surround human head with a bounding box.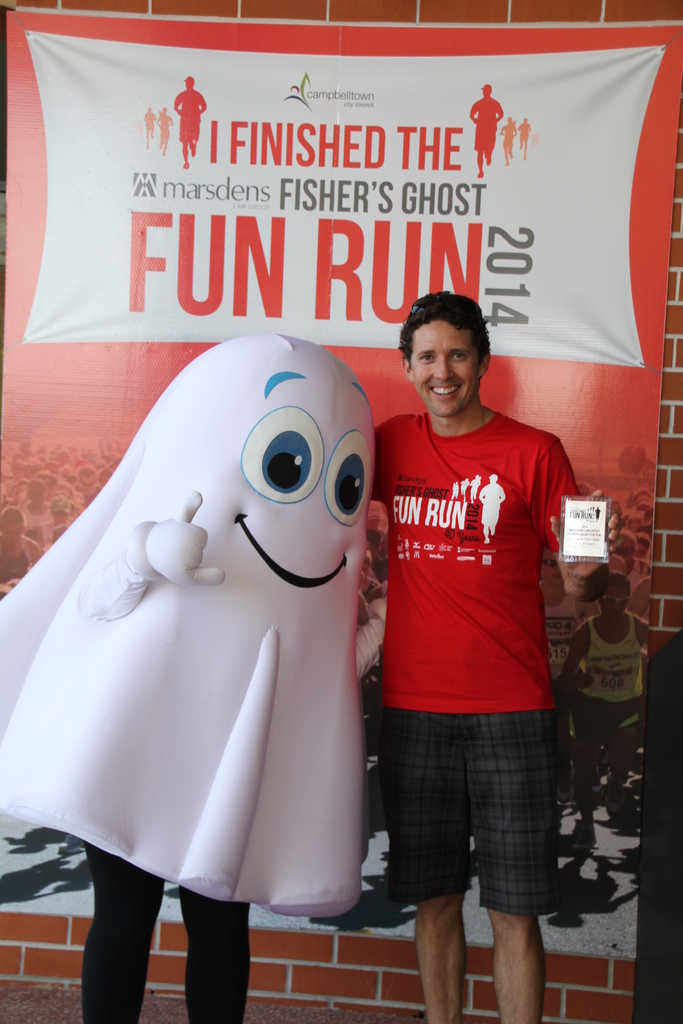
<box>28,481,54,507</box>.
